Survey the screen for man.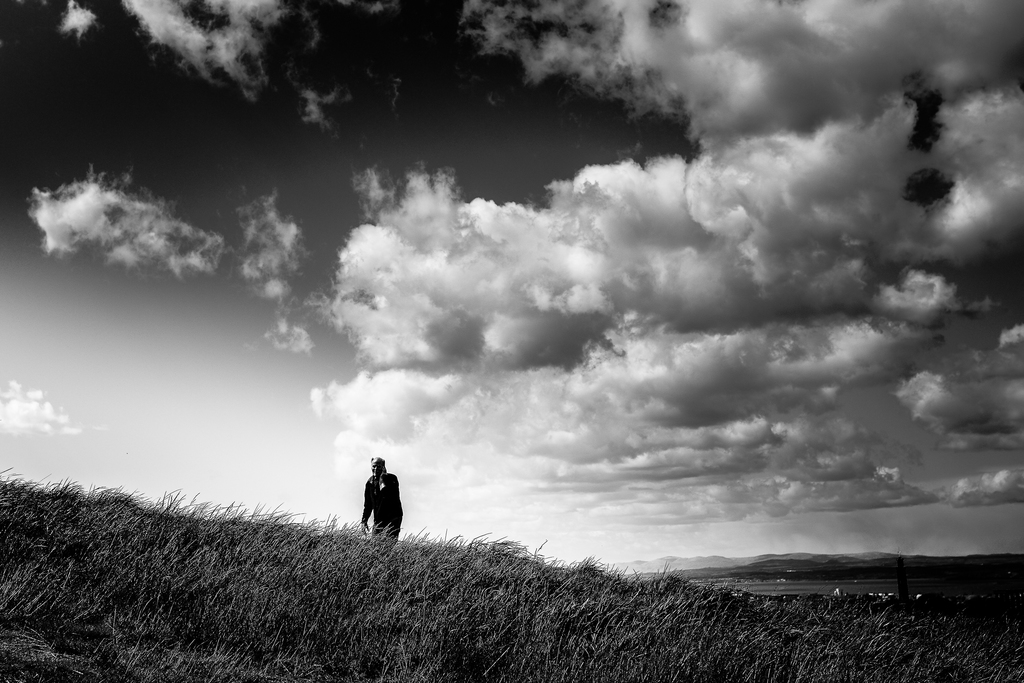
Survey found: {"left": 355, "top": 468, "right": 408, "bottom": 550}.
